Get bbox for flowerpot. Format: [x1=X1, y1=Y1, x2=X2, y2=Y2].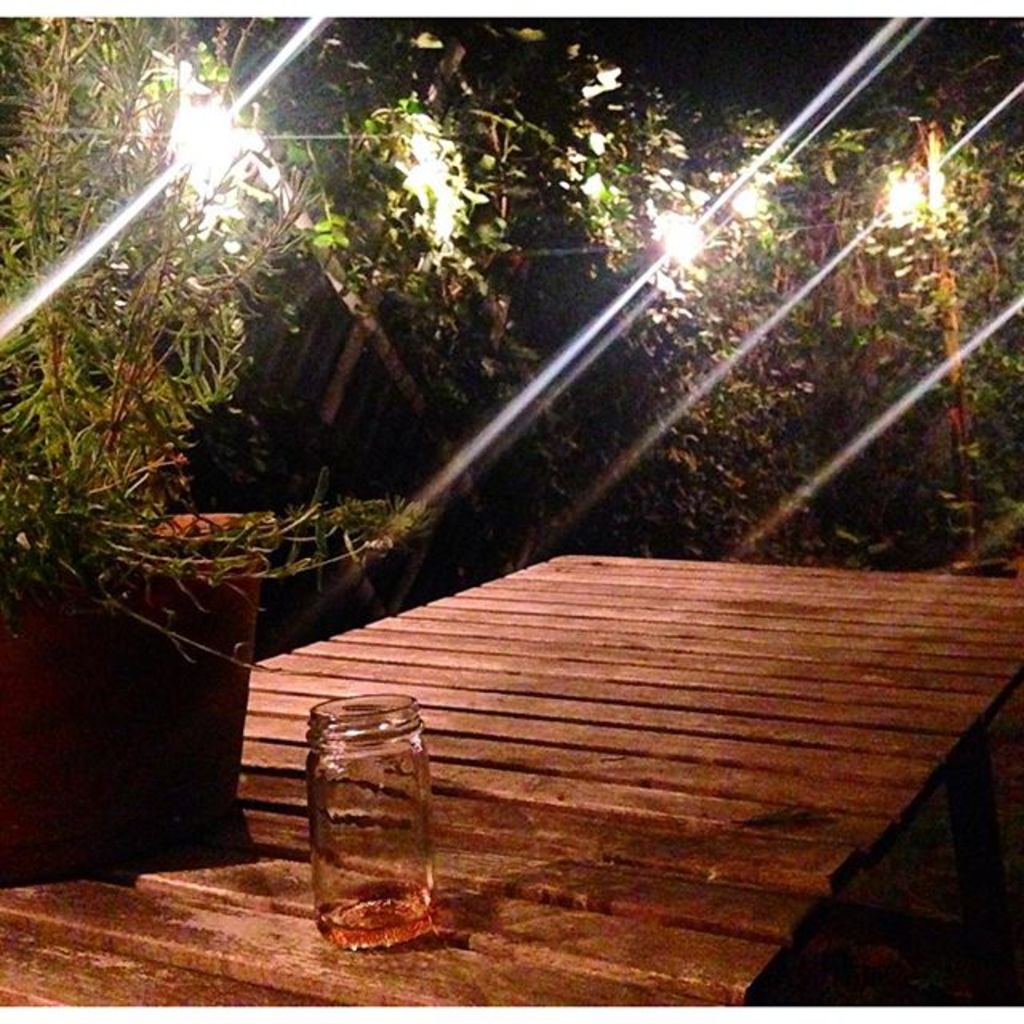
[x1=0, y1=525, x2=272, y2=858].
